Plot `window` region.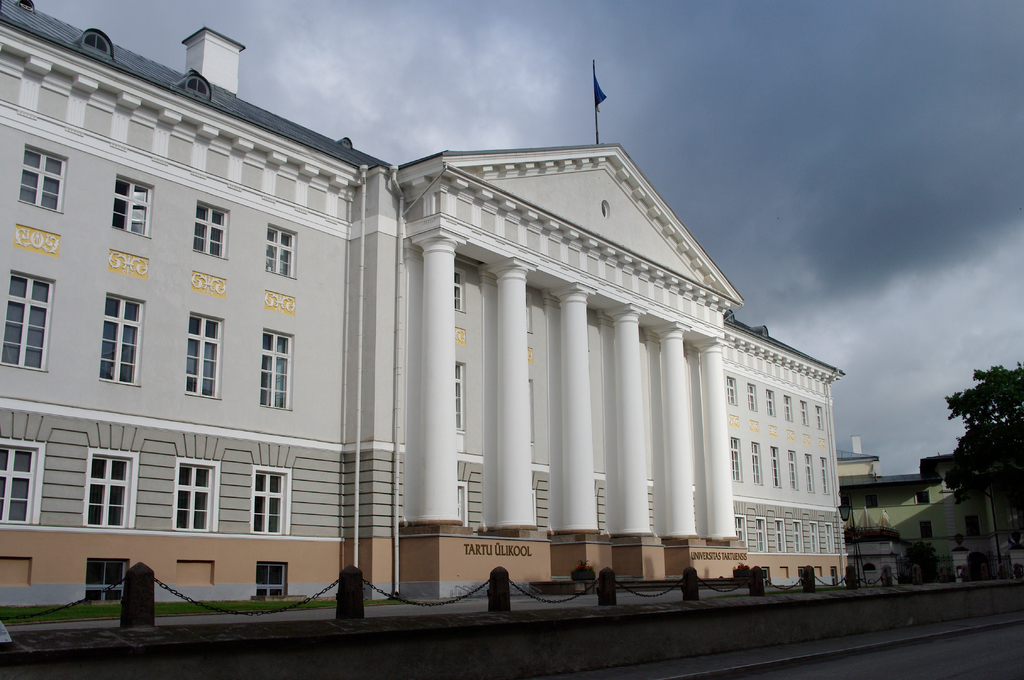
Plotted at select_region(821, 455, 830, 496).
